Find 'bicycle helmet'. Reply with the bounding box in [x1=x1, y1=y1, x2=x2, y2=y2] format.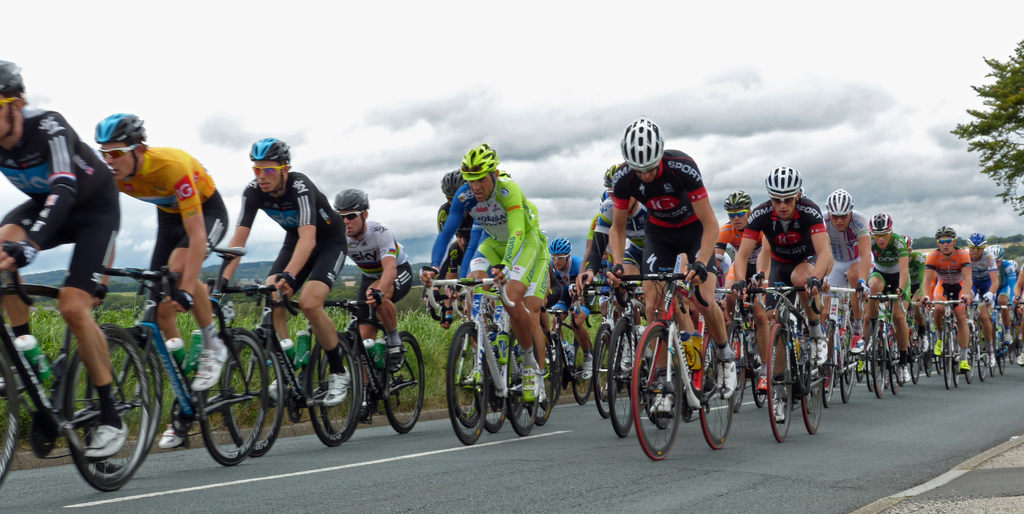
[x1=932, y1=224, x2=955, y2=239].
